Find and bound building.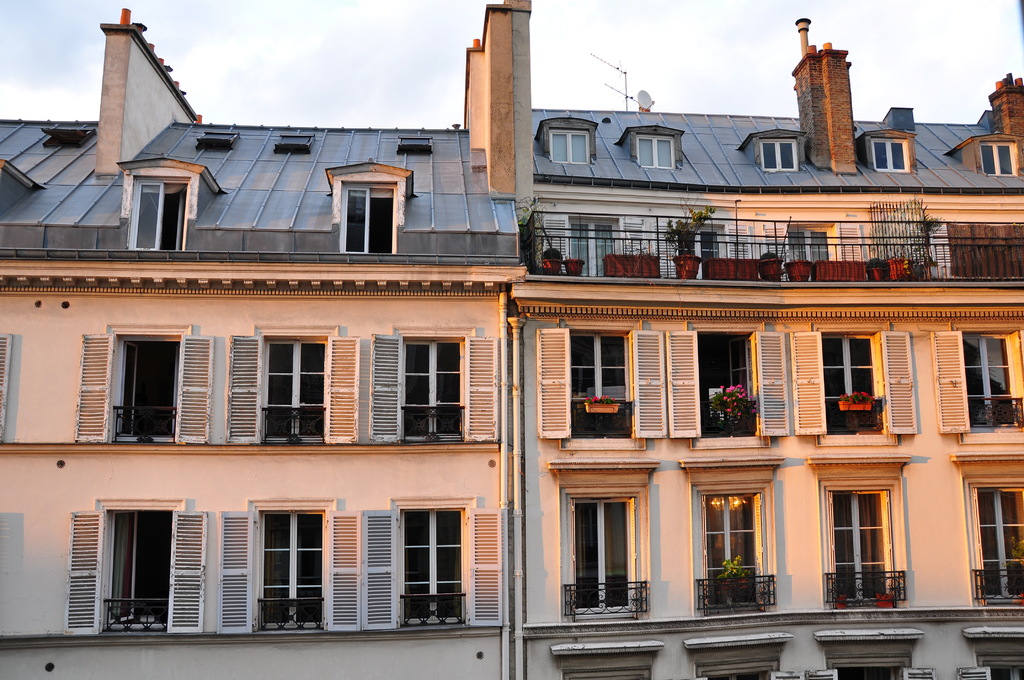
Bound: {"left": 505, "top": 0, "right": 1023, "bottom": 679}.
